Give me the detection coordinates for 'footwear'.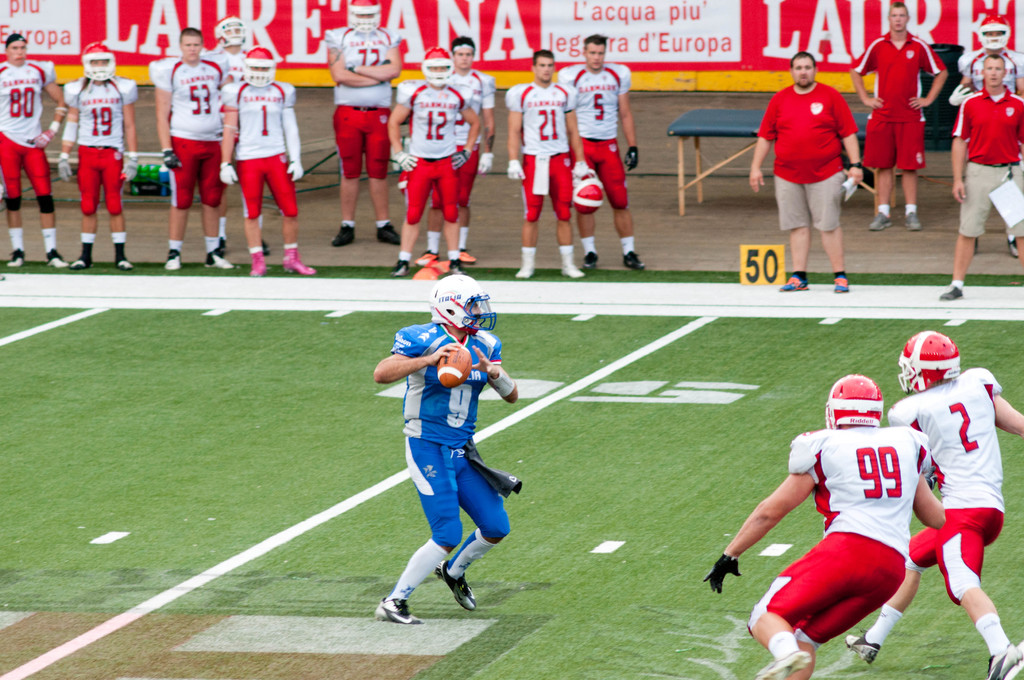
285/245/315/275.
